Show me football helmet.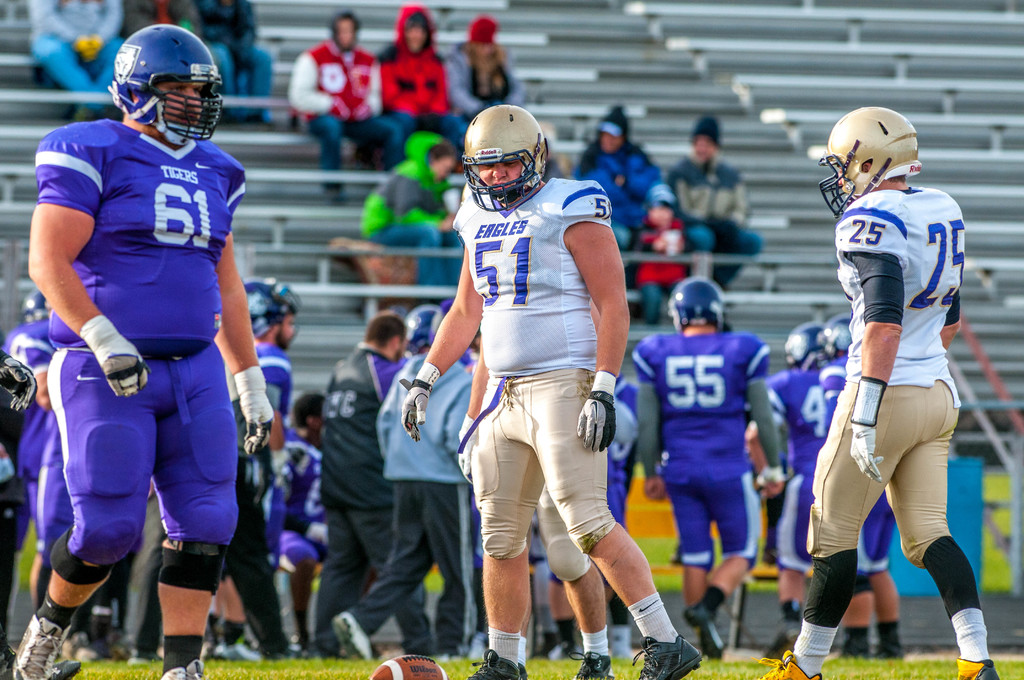
football helmet is here: (18,287,52,329).
